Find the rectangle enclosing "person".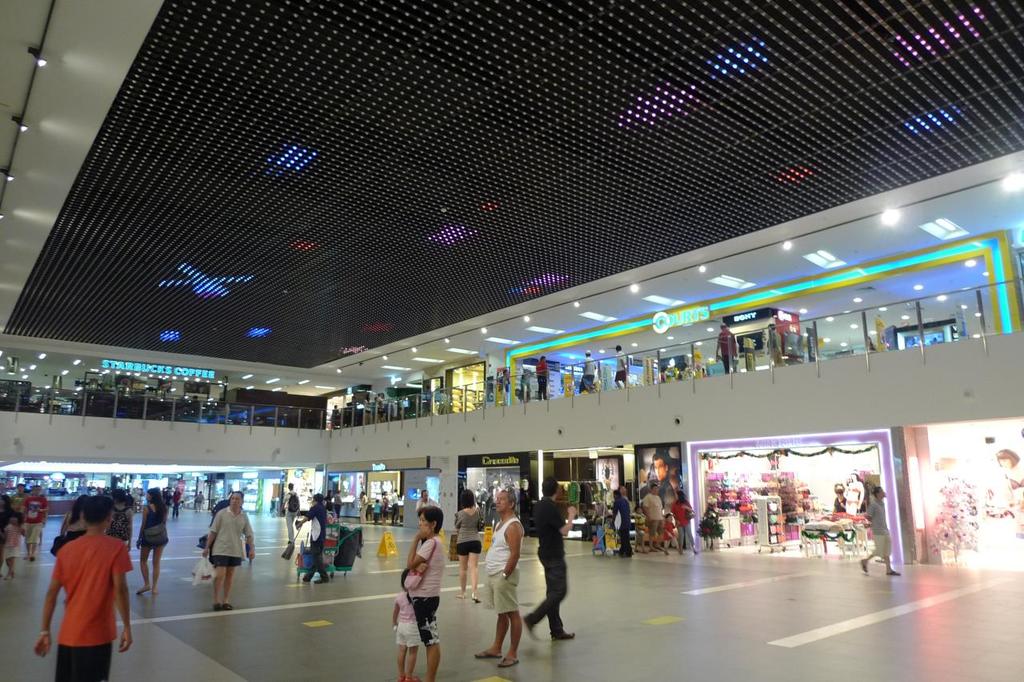
381,491,397,519.
